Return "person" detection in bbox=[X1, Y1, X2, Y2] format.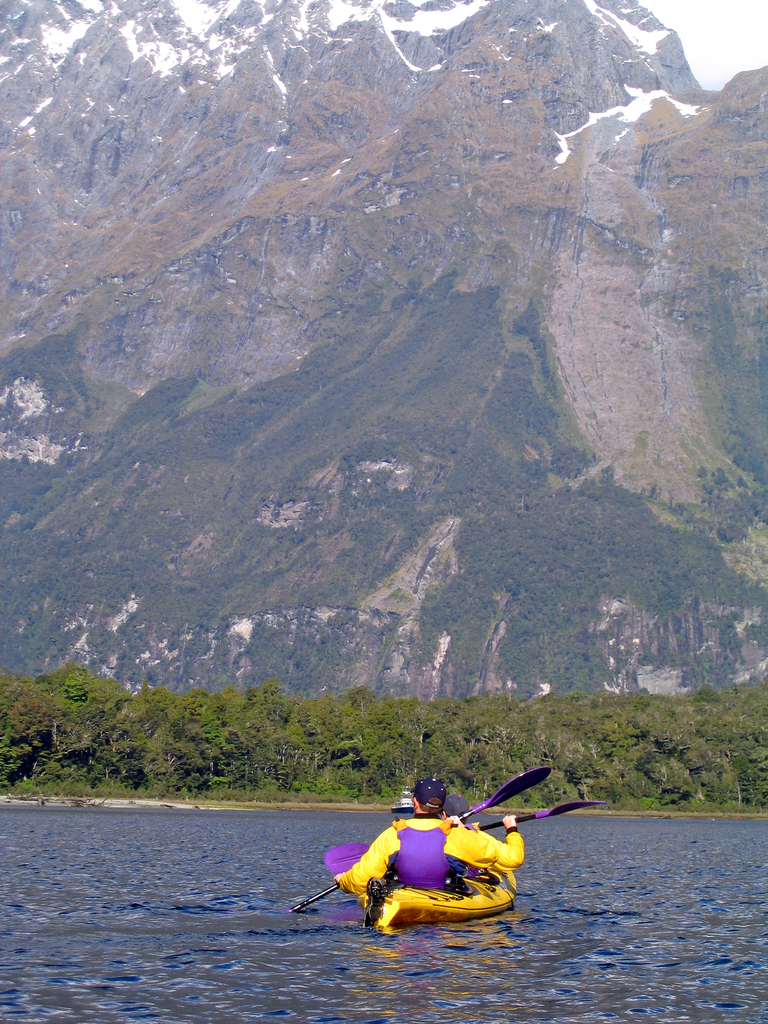
bbox=[340, 741, 531, 945].
